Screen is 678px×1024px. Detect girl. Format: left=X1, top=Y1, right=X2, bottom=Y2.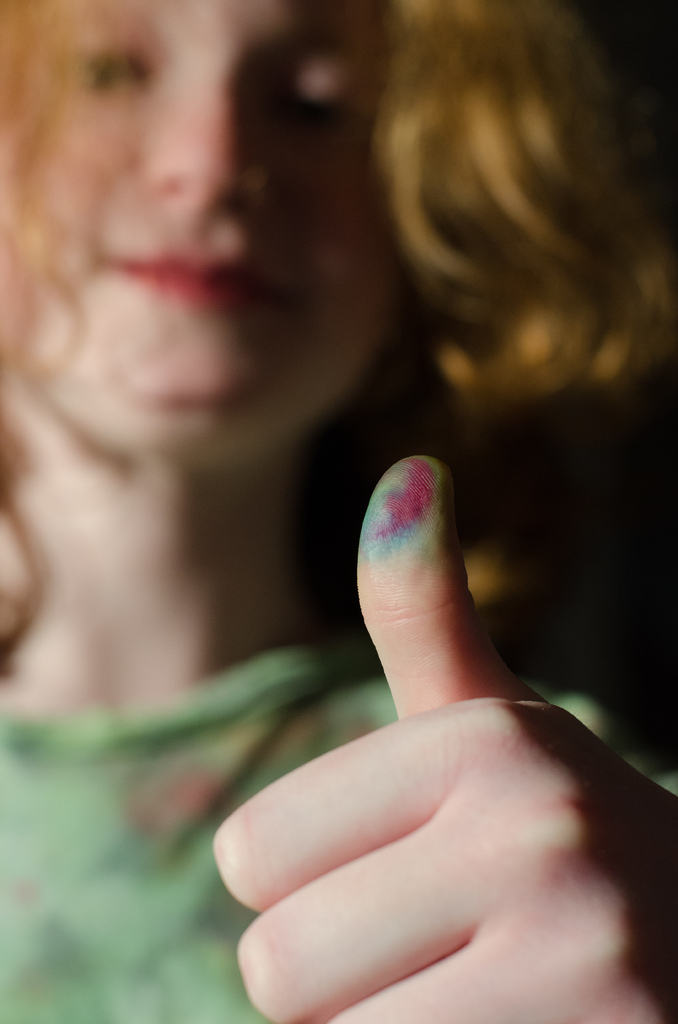
left=0, top=0, right=677, bottom=1023.
